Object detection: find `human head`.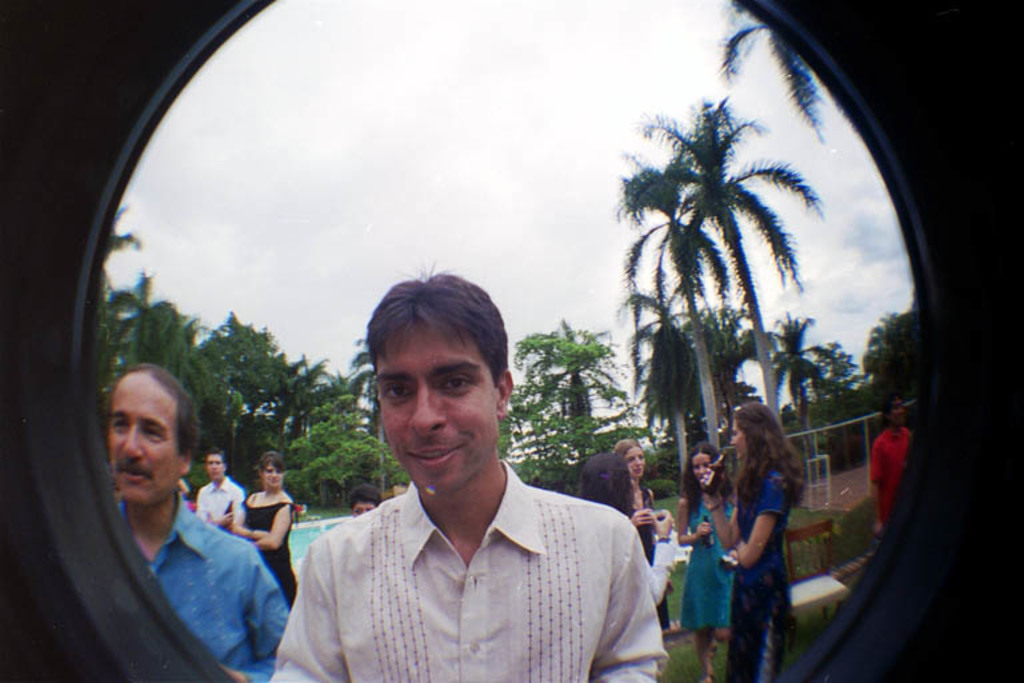
l=105, t=362, r=207, b=504.
